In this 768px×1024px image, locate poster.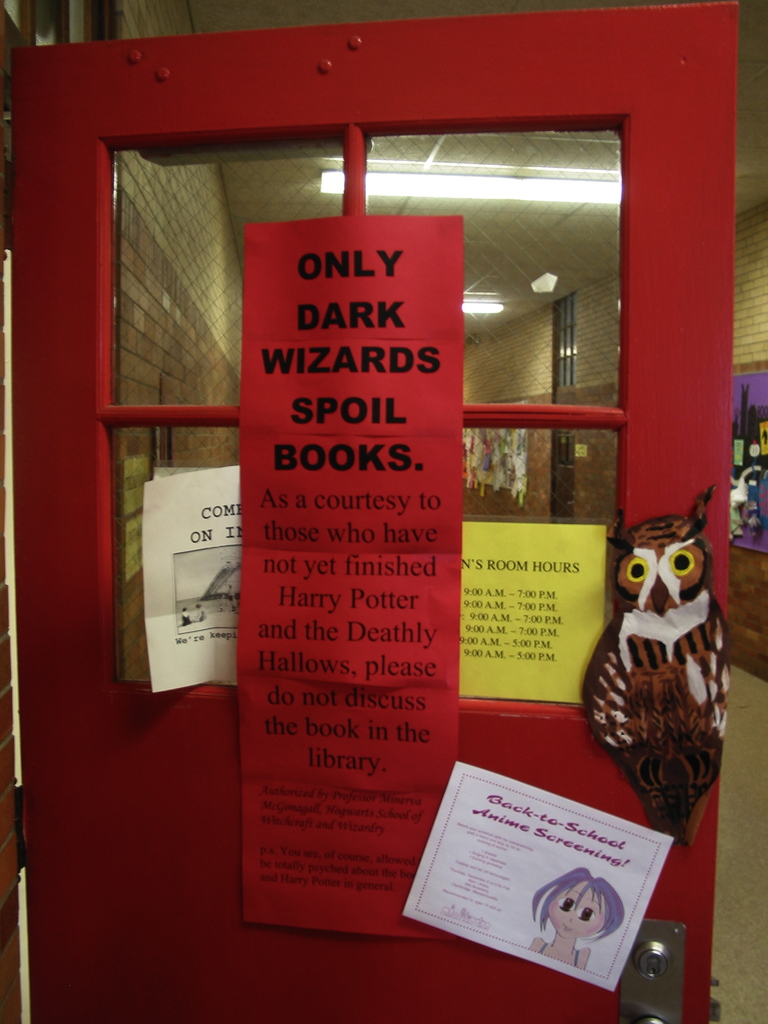
Bounding box: 243, 217, 463, 938.
